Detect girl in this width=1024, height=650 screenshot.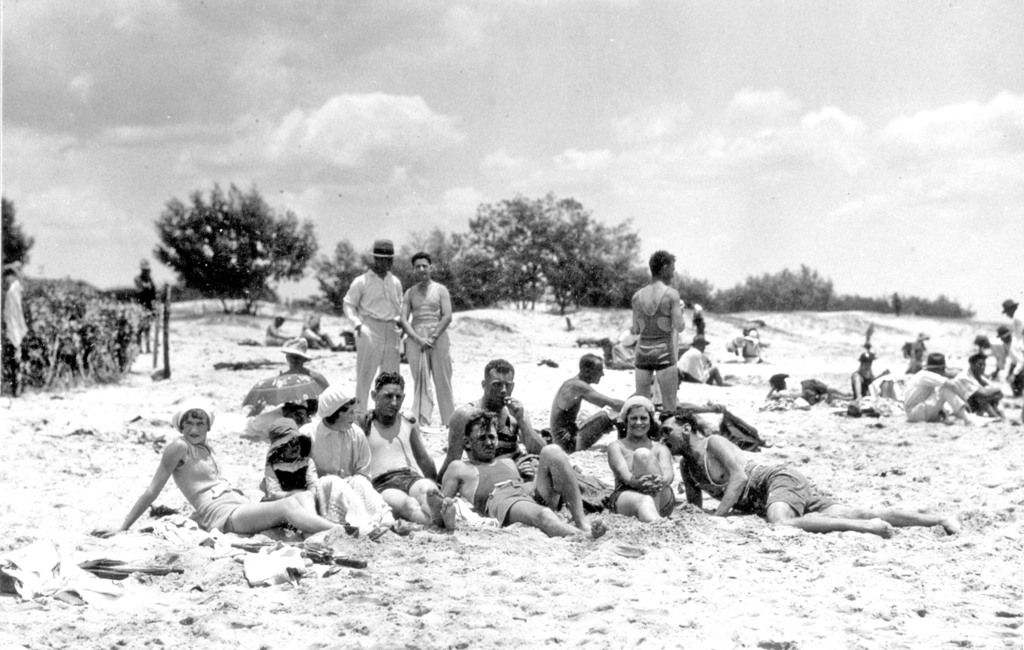
Detection: <box>605,393,675,521</box>.
